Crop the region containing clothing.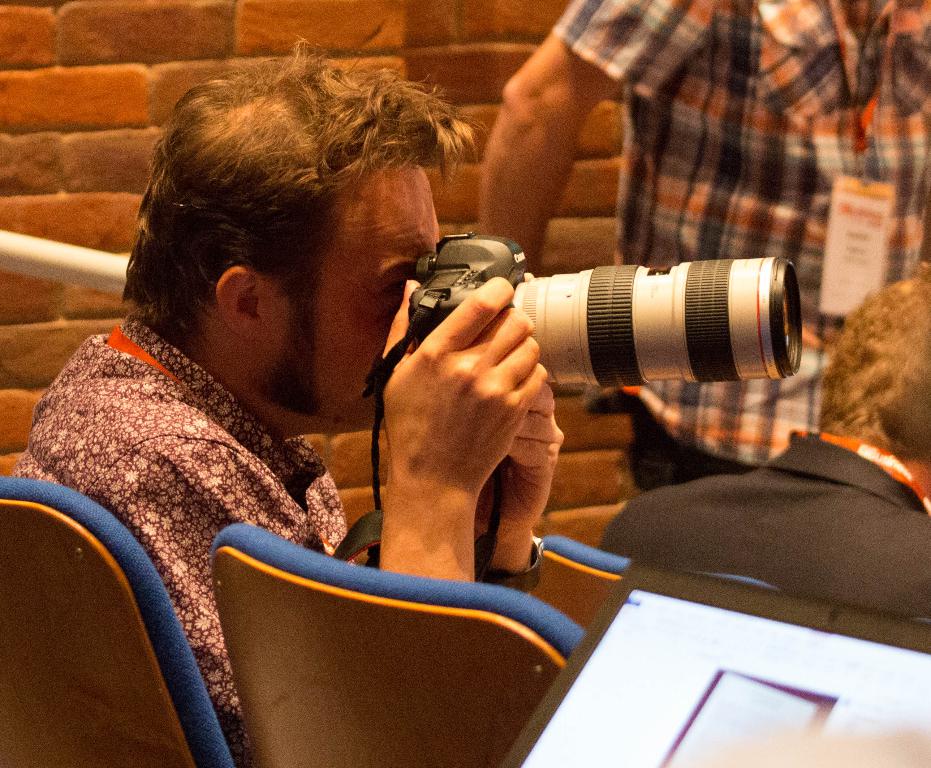
Crop region: [x1=552, y1=0, x2=930, y2=493].
